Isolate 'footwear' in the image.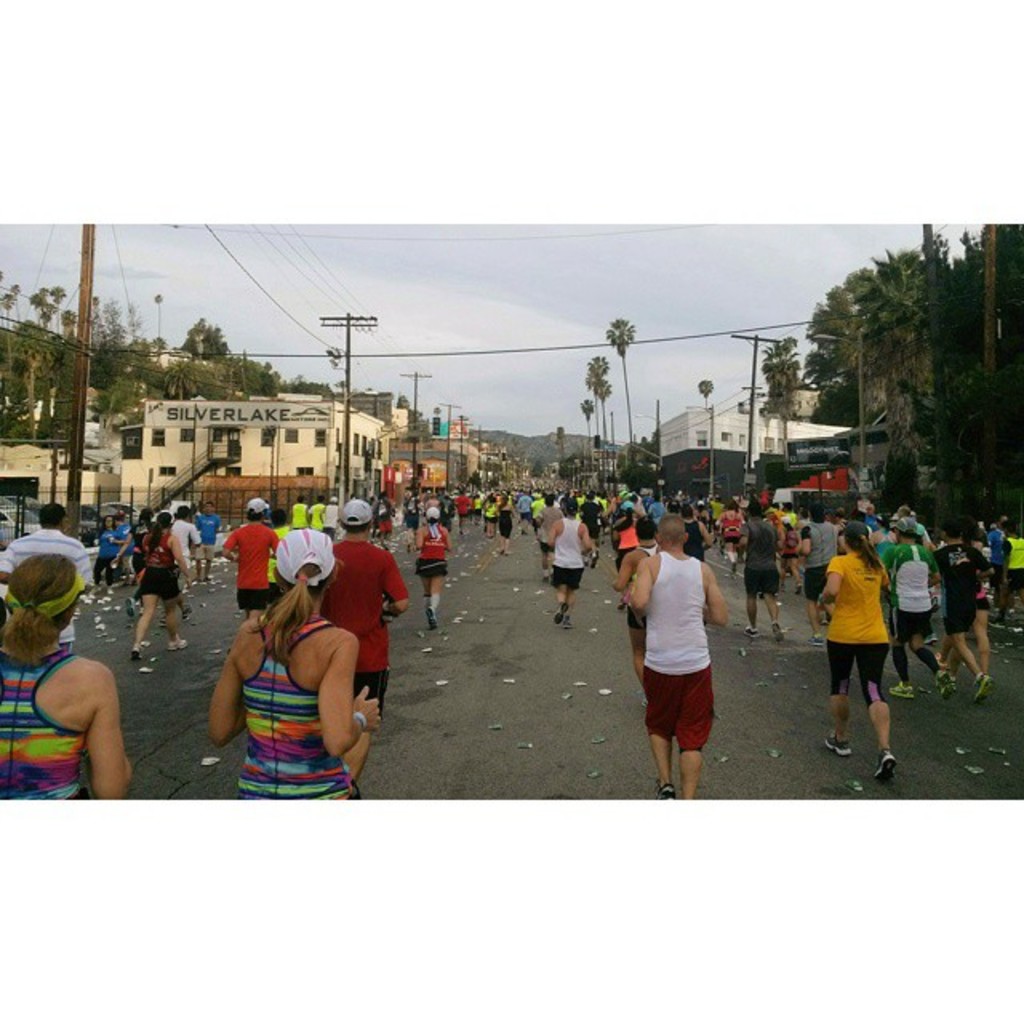
Isolated region: {"x1": 824, "y1": 736, "x2": 858, "y2": 758}.
